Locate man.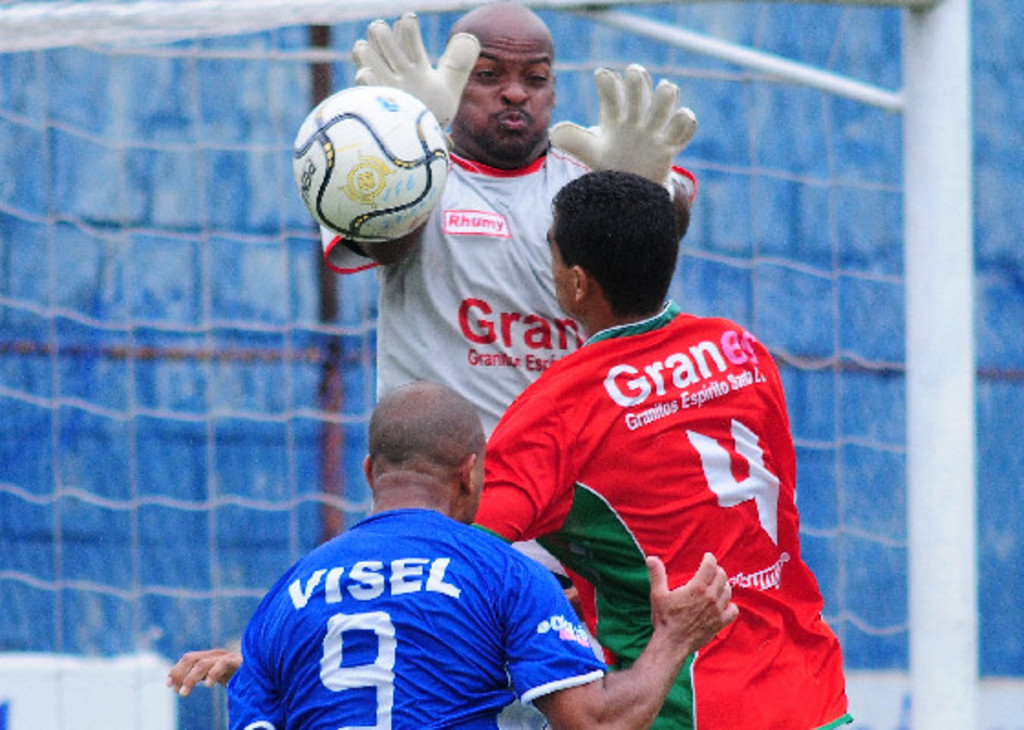
Bounding box: box(230, 386, 730, 728).
